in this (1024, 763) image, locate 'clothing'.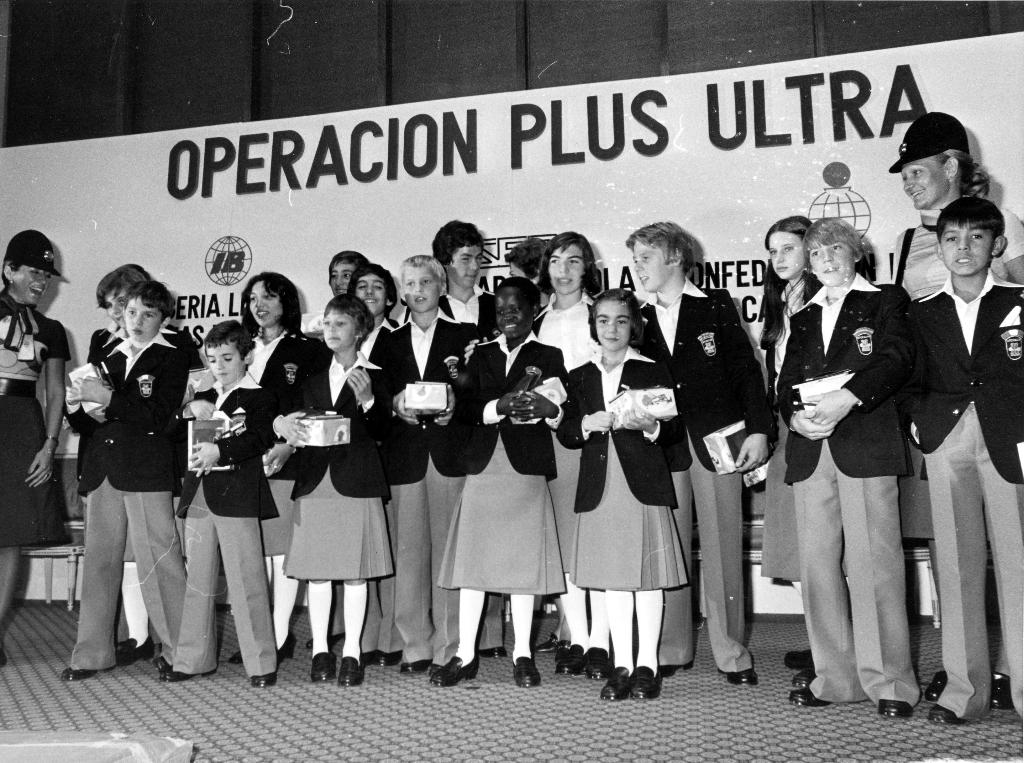
Bounding box: crop(636, 271, 769, 676).
